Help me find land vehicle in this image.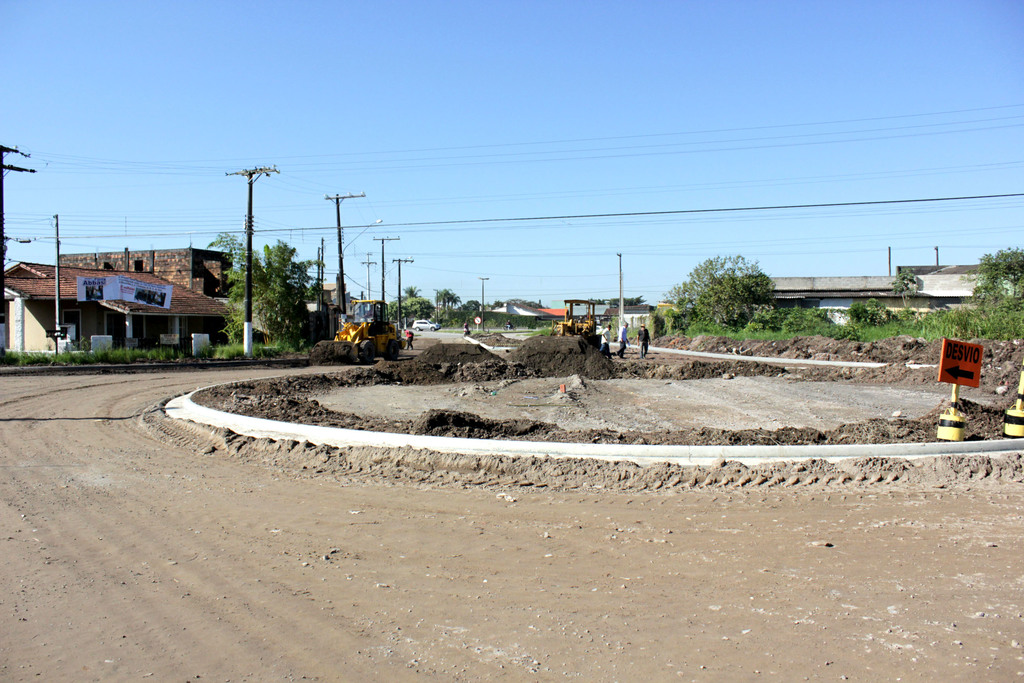
Found it: 413, 317, 441, 330.
